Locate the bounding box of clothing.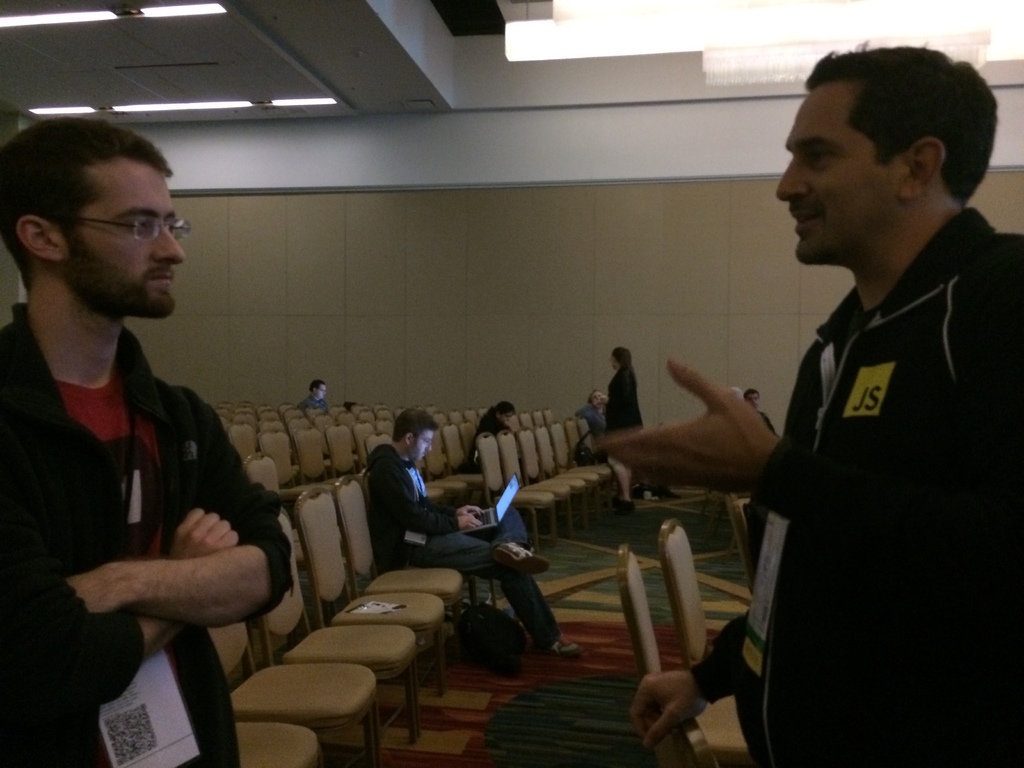
Bounding box: (x1=689, y1=202, x2=1023, y2=767).
